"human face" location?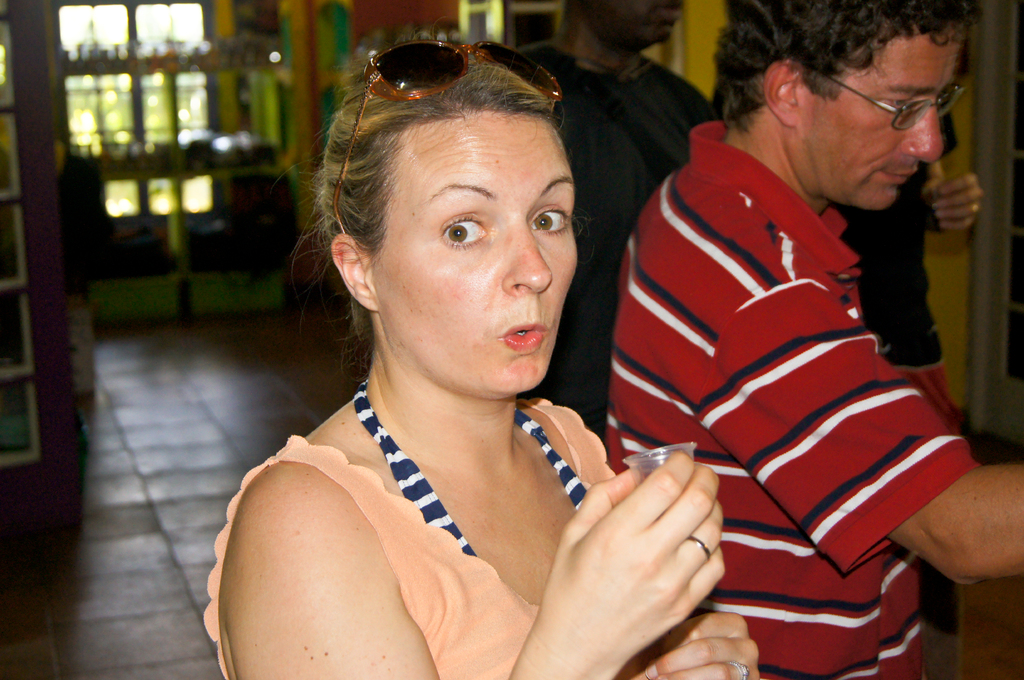
<box>801,31,959,210</box>
